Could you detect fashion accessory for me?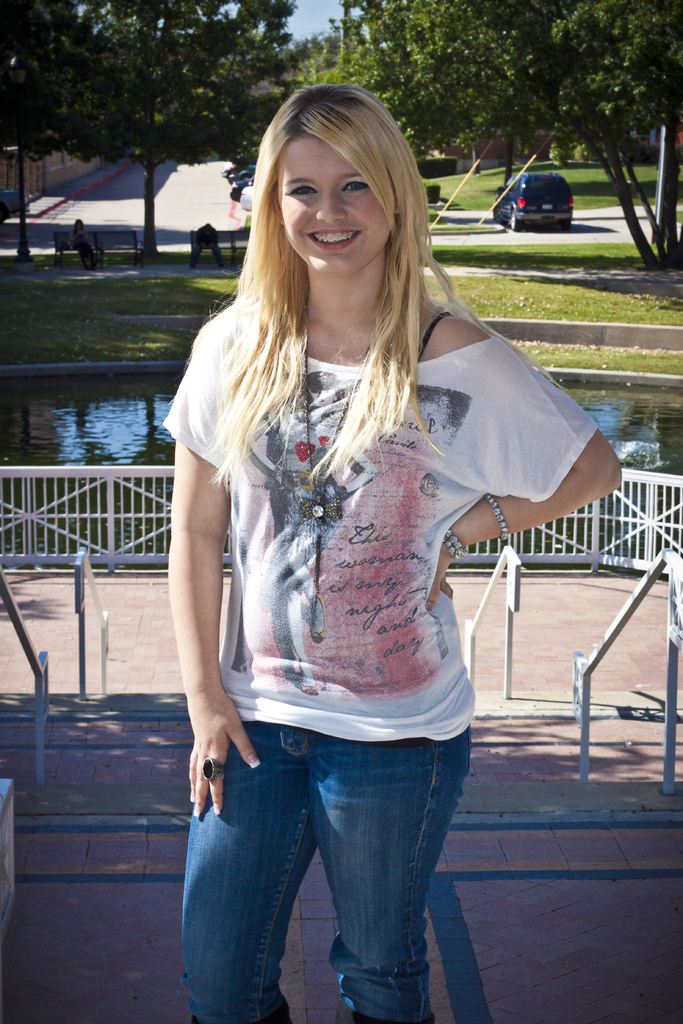
Detection result: <region>481, 490, 508, 543</region>.
